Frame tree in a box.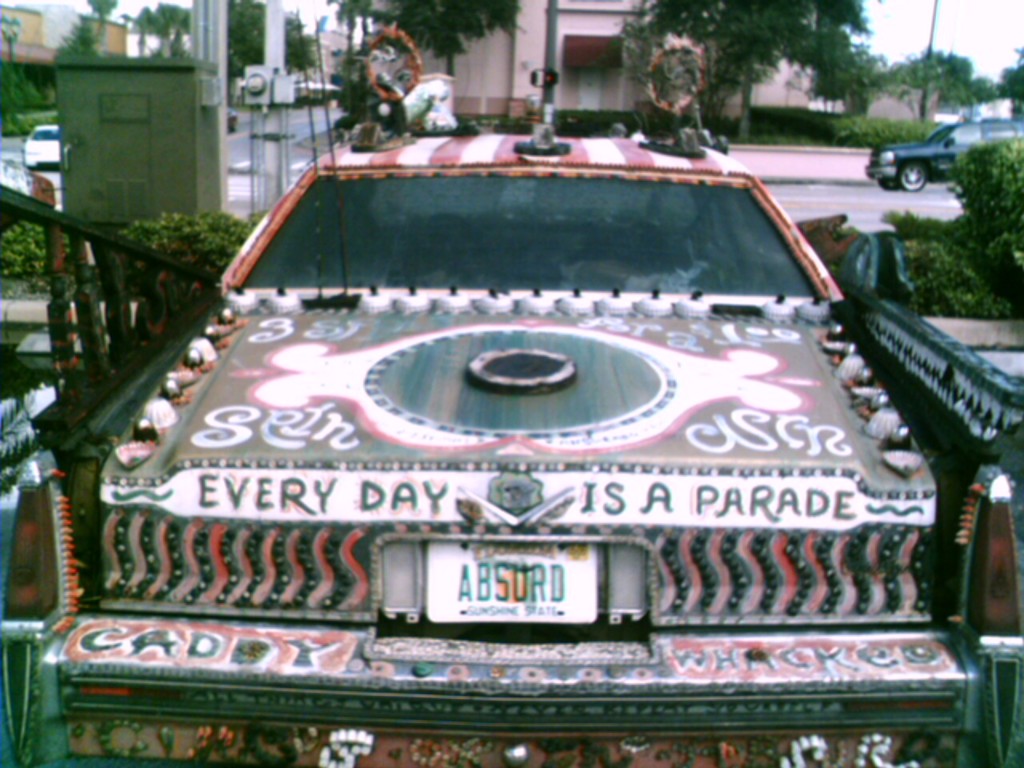
bbox(210, 0, 318, 90).
